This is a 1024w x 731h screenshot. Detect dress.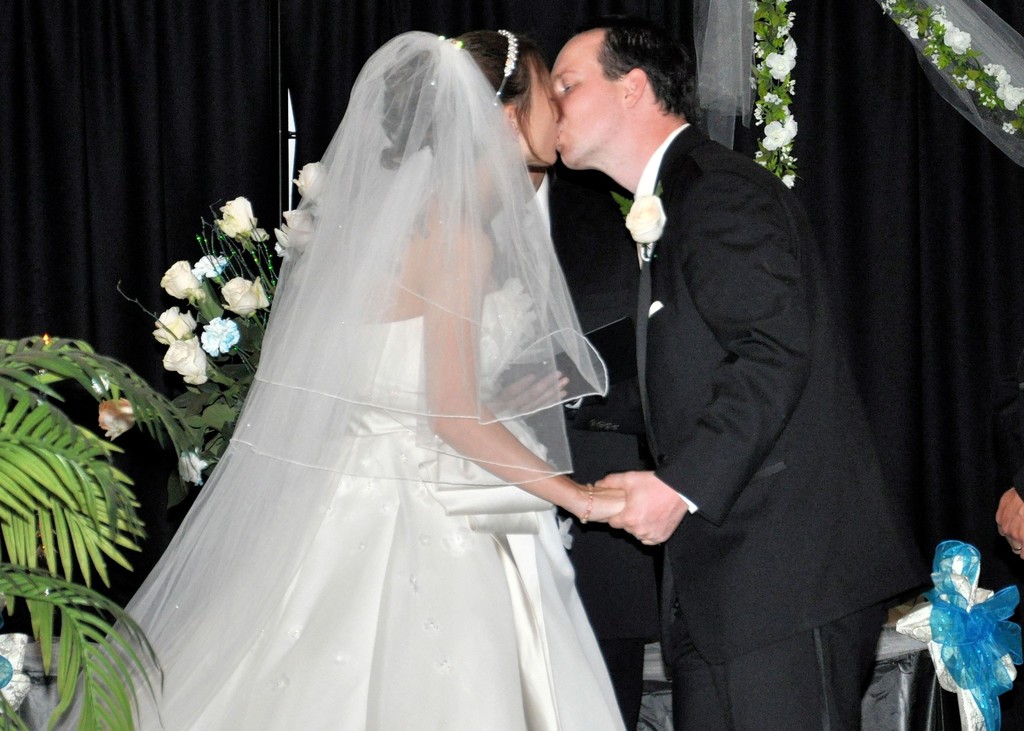
select_region(61, 282, 634, 730).
